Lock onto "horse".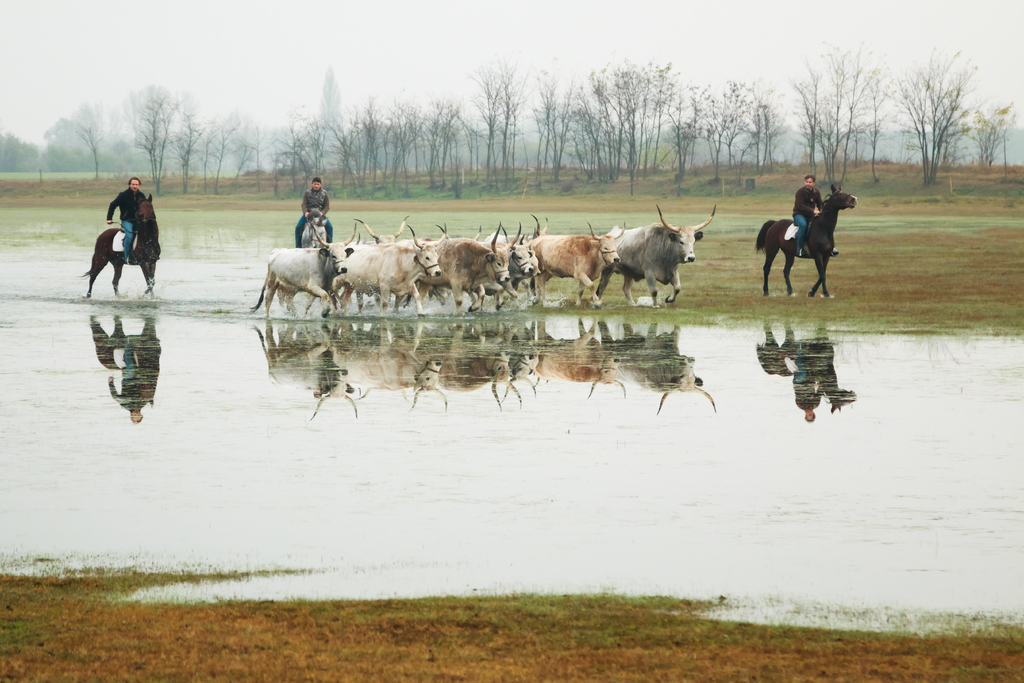
Locked: [x1=79, y1=195, x2=161, y2=295].
